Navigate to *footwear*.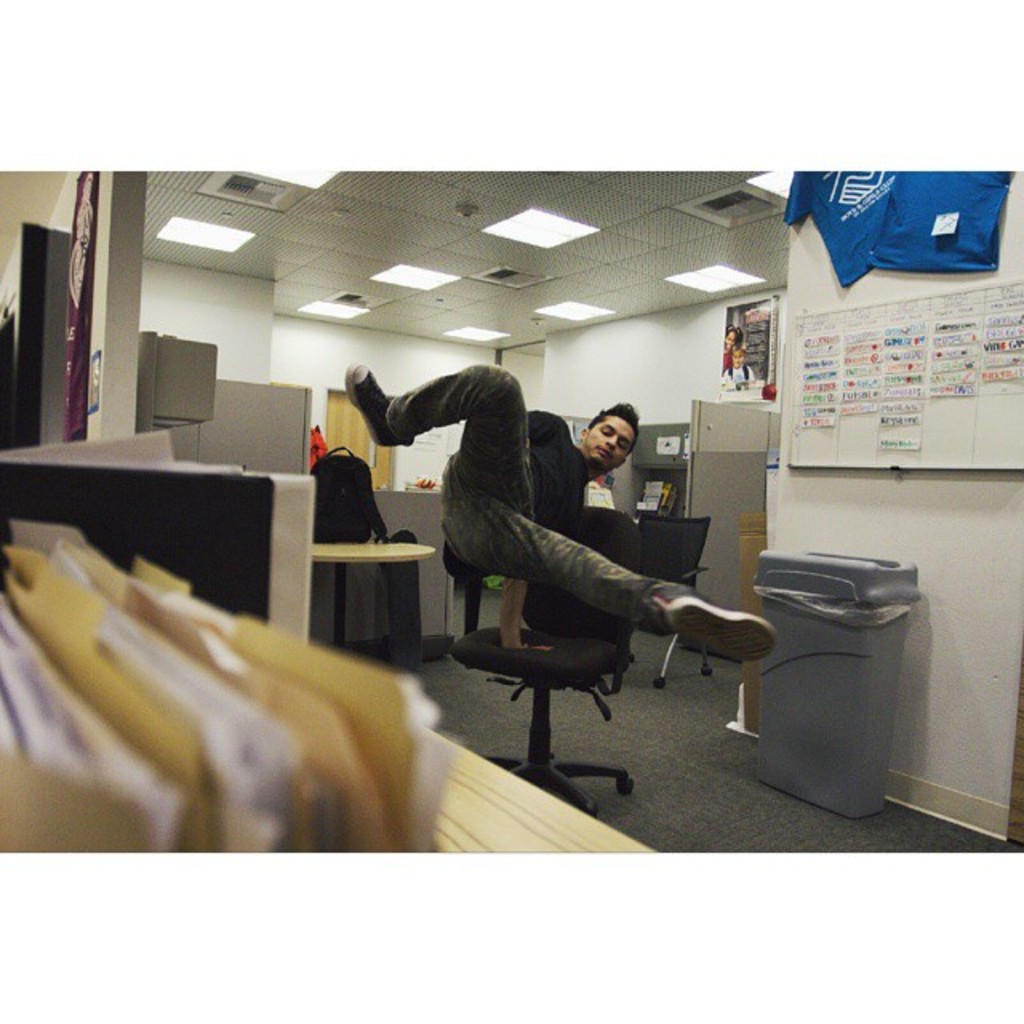
Navigation target: bbox(669, 595, 774, 662).
